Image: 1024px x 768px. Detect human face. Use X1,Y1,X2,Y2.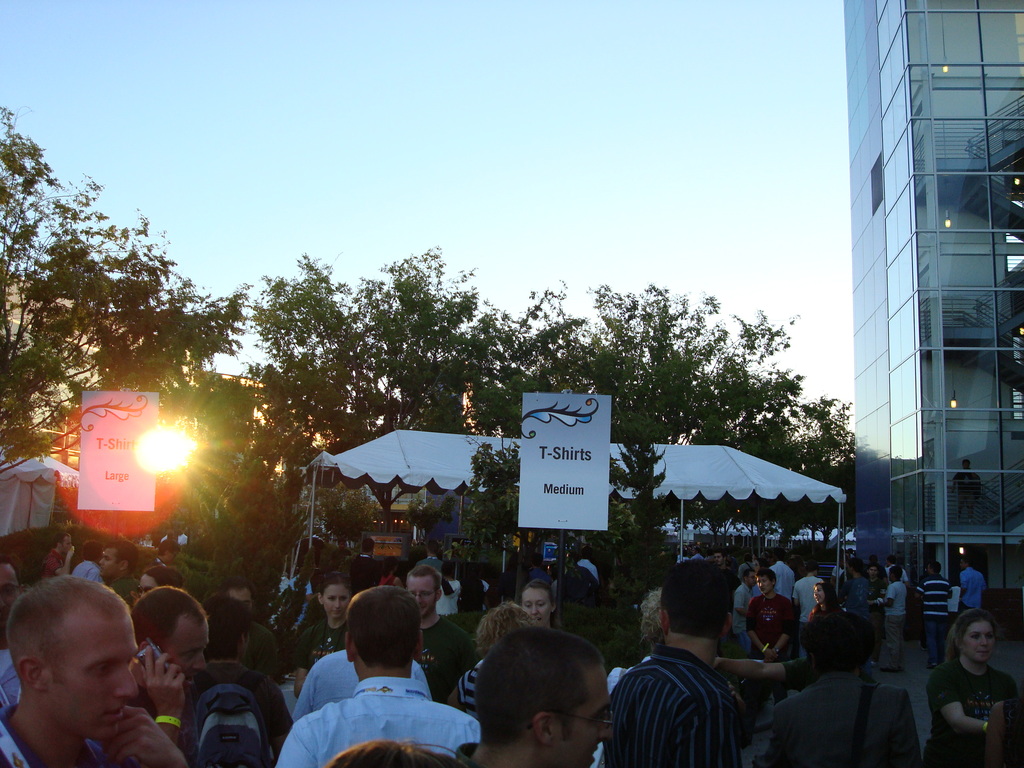
959,616,995,666.
